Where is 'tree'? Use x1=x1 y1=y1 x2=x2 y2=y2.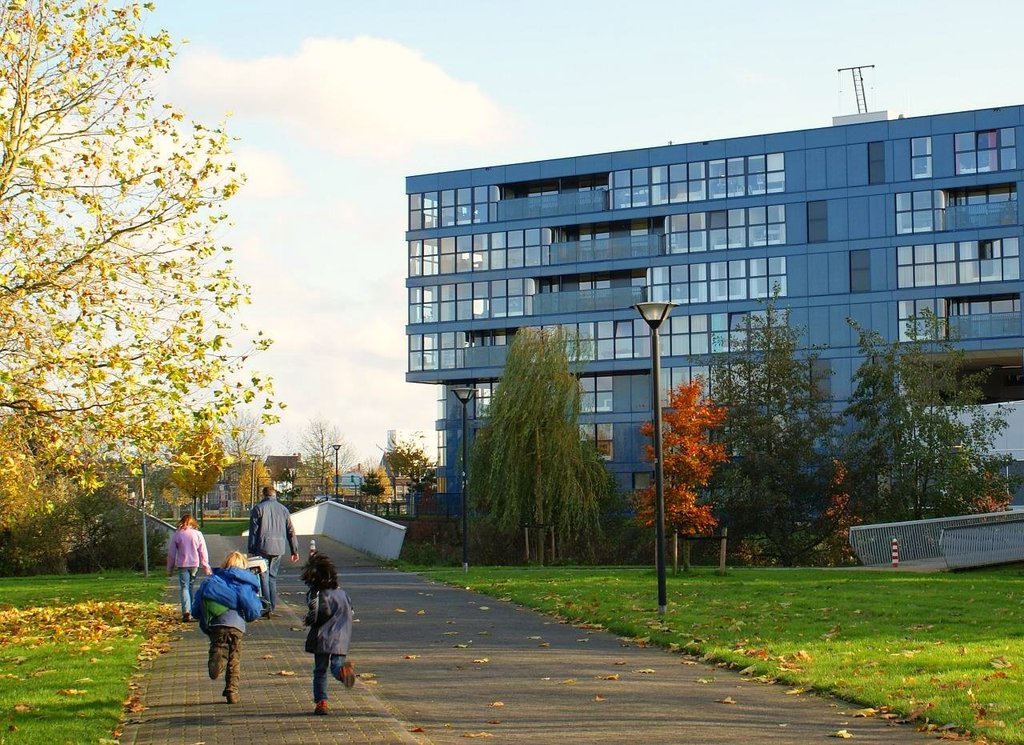
x1=637 y1=376 x2=725 y2=569.
